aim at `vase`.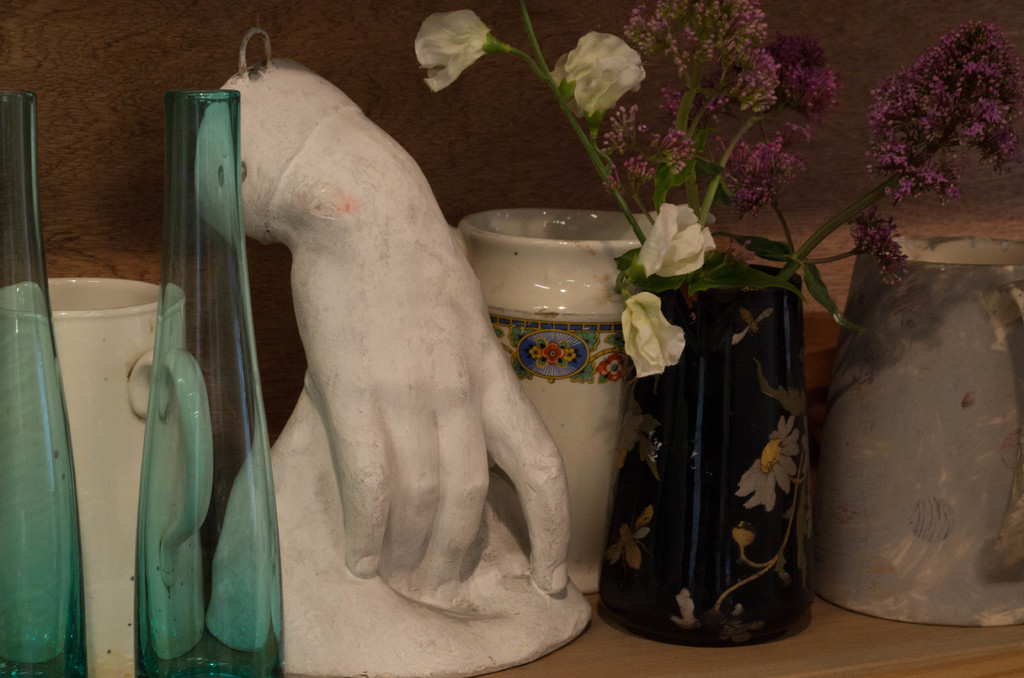
Aimed at locate(596, 263, 817, 646).
